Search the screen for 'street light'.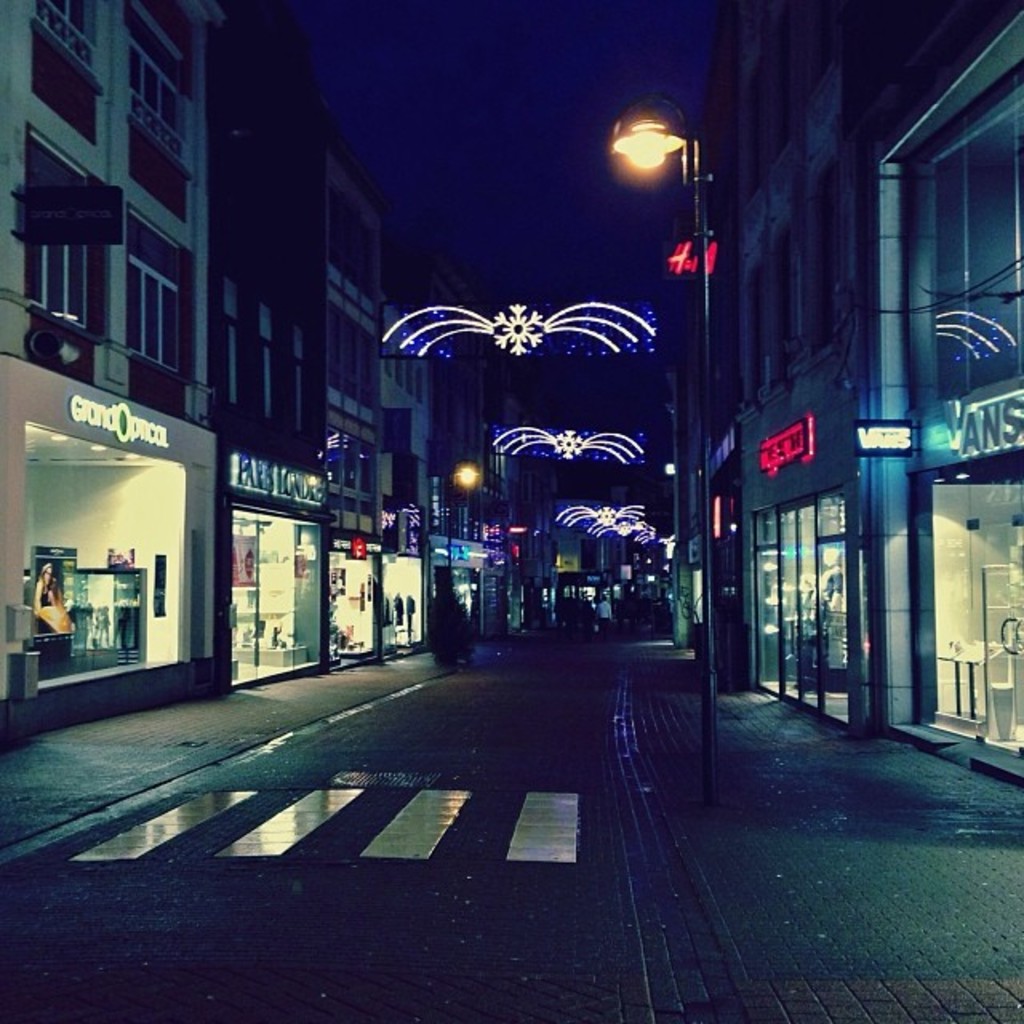
Found at left=603, top=101, right=698, bottom=747.
